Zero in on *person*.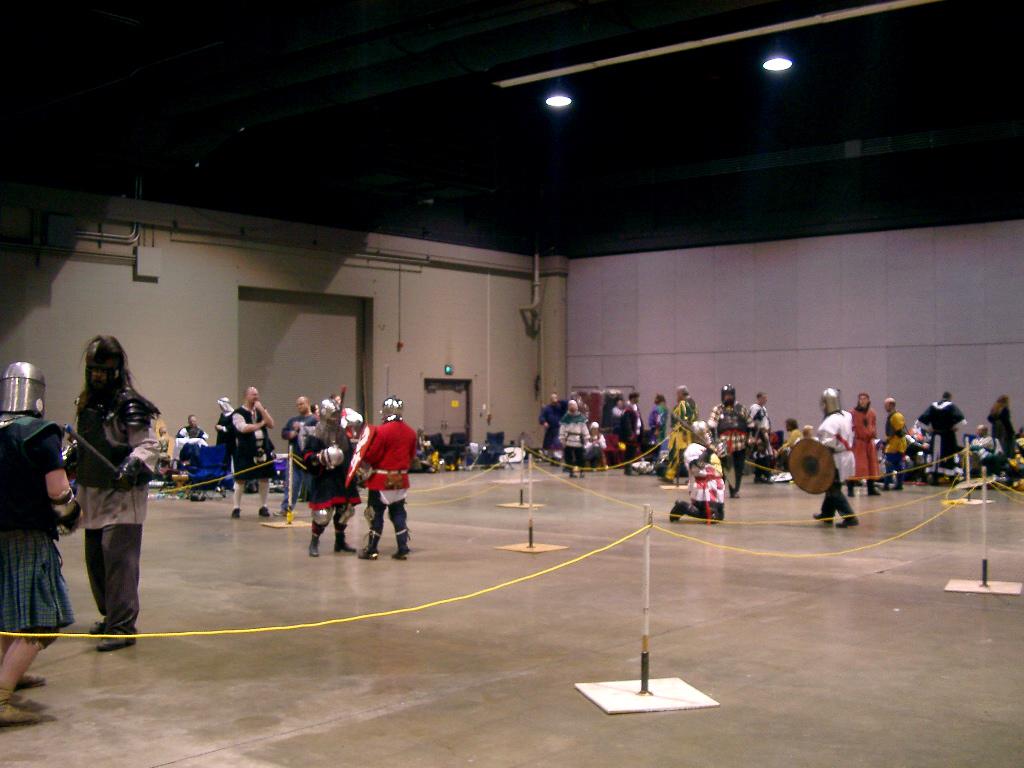
Zeroed in: l=914, t=390, r=967, b=478.
